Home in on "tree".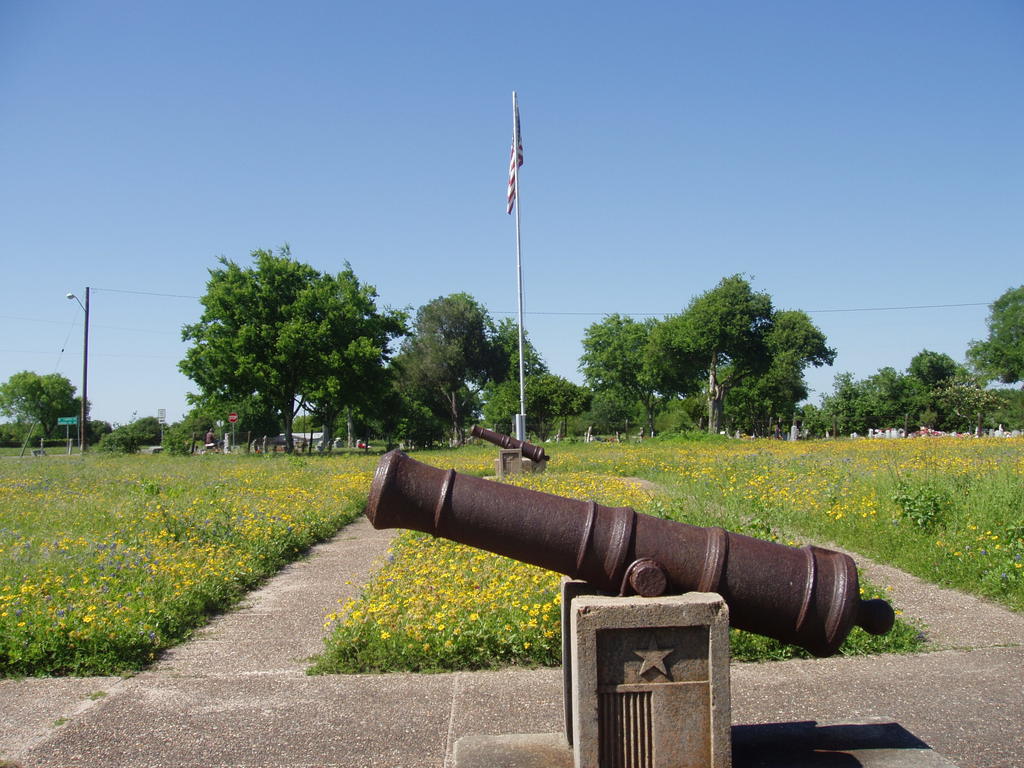
Homed in at {"x1": 759, "y1": 304, "x2": 846, "y2": 376}.
